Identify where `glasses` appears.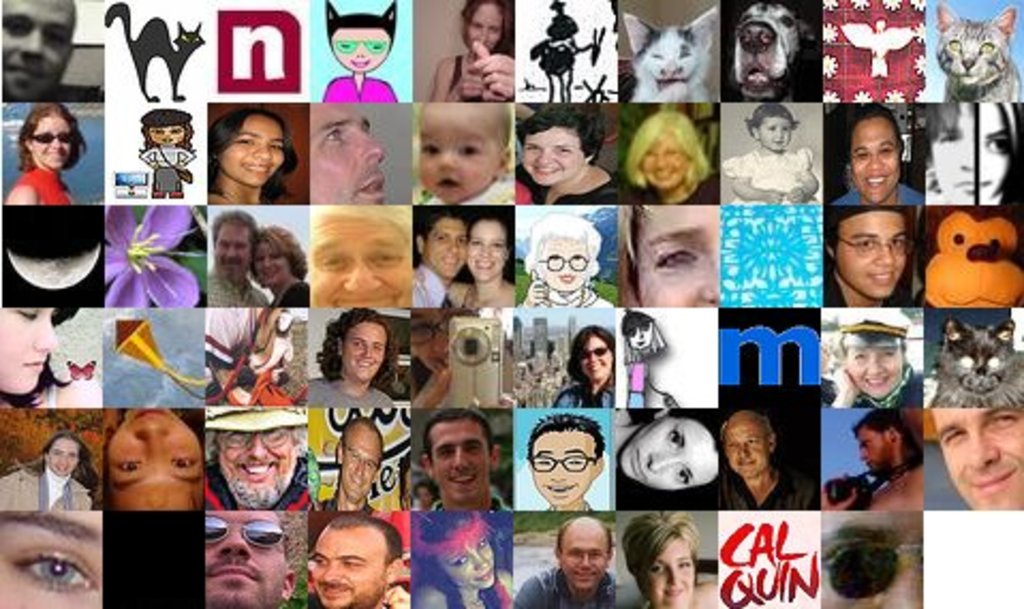
Appears at [530, 455, 594, 474].
